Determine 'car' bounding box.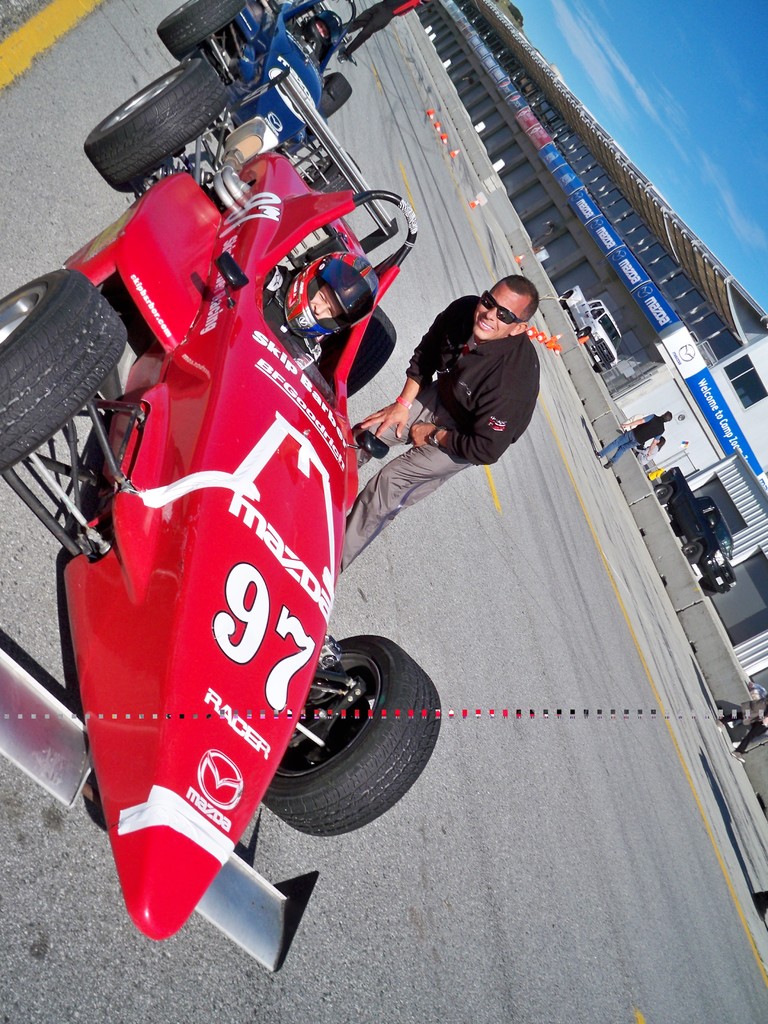
Determined: <bbox>655, 467, 735, 595</bbox>.
